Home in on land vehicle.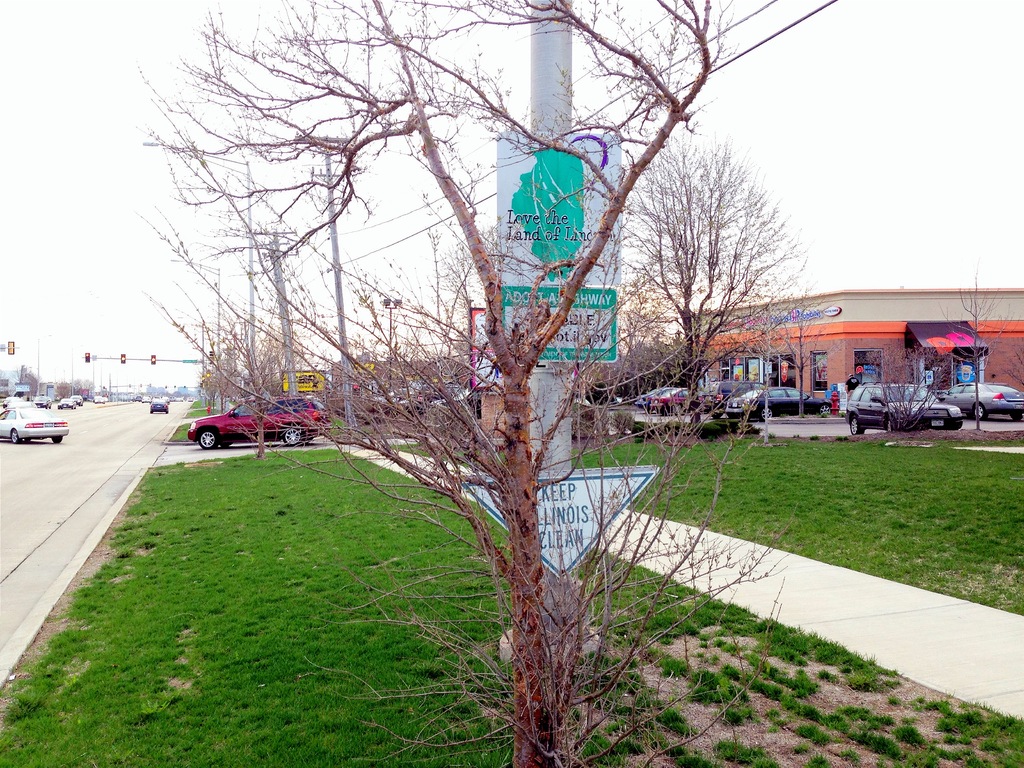
Homed in at l=634, t=385, r=675, b=412.
